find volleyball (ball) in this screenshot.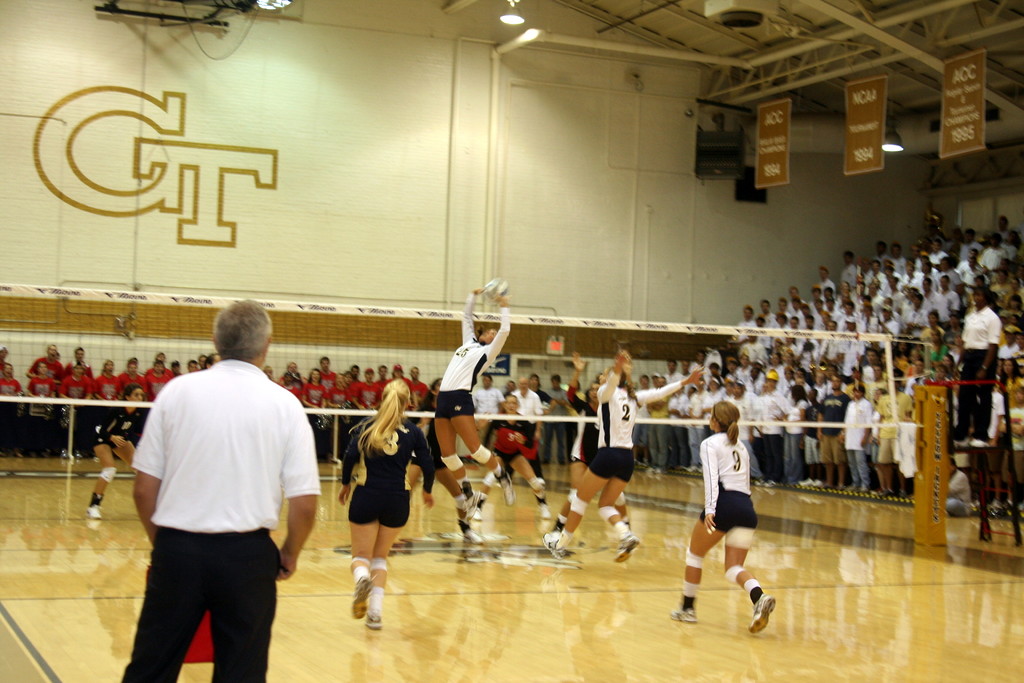
The bounding box for volleyball (ball) is Rect(483, 276, 509, 299).
